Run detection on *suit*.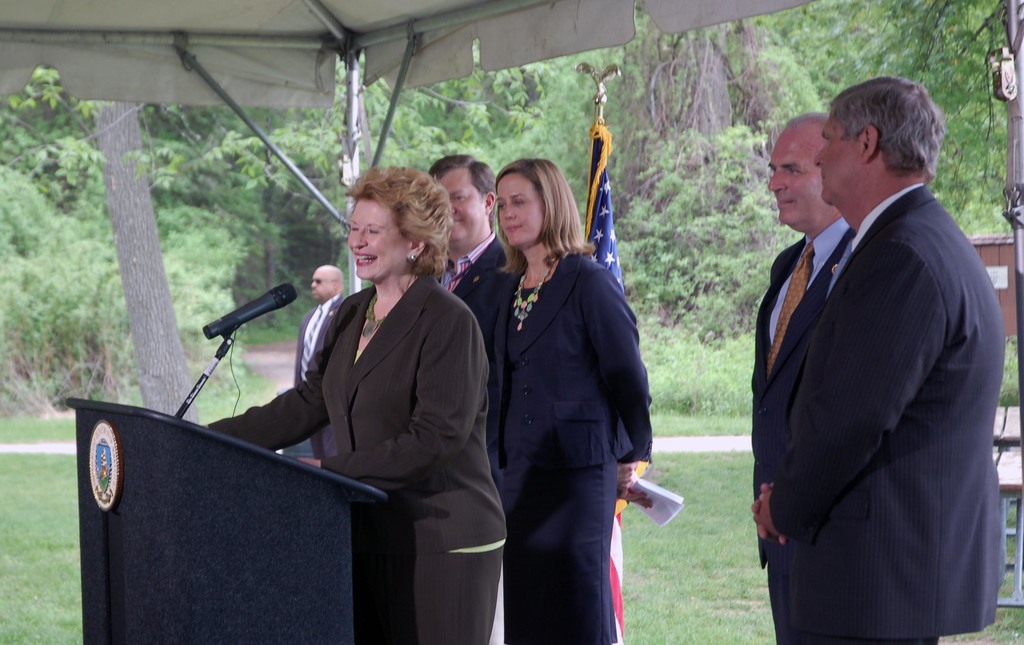
Result: bbox=(204, 274, 508, 644).
